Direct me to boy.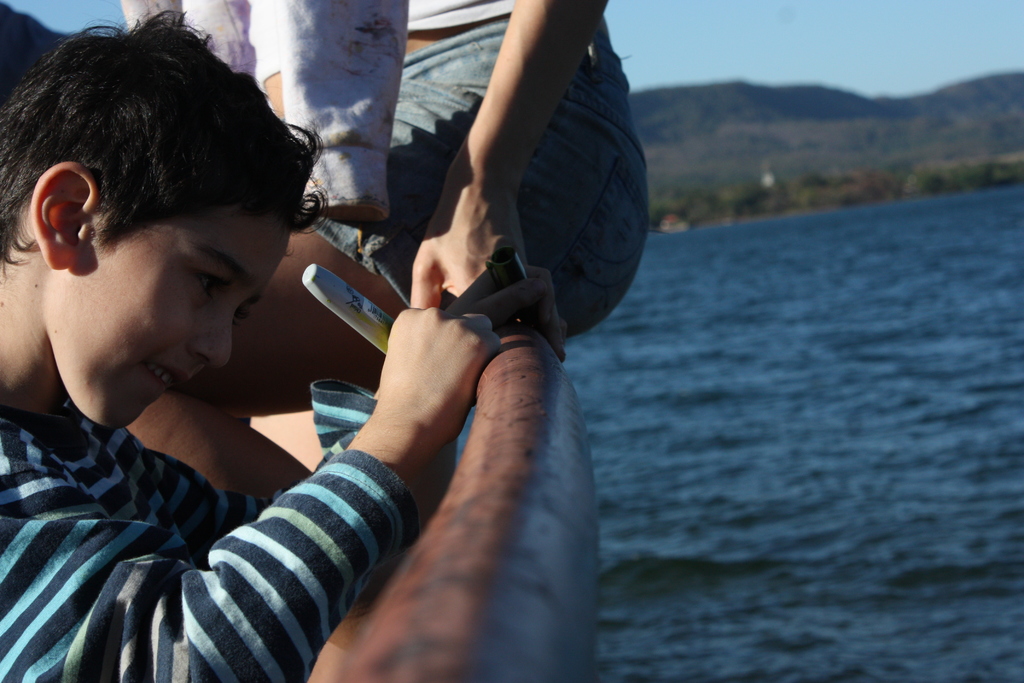
Direction: (22, 0, 596, 661).
